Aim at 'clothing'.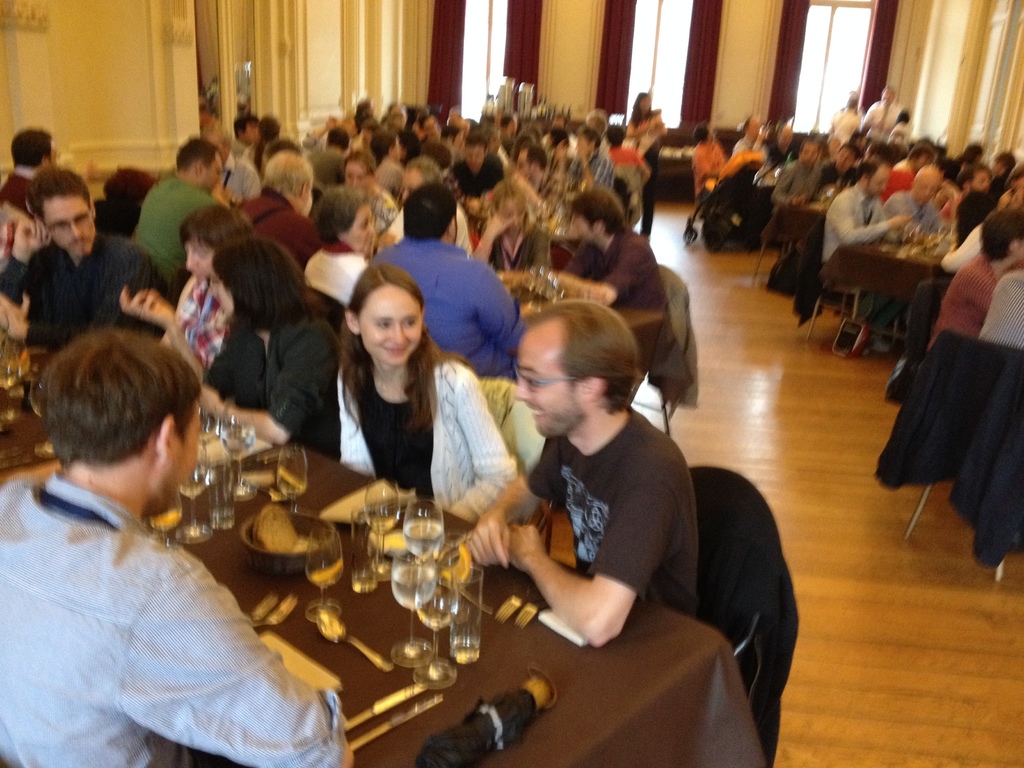
Aimed at (x1=579, y1=232, x2=673, y2=373).
